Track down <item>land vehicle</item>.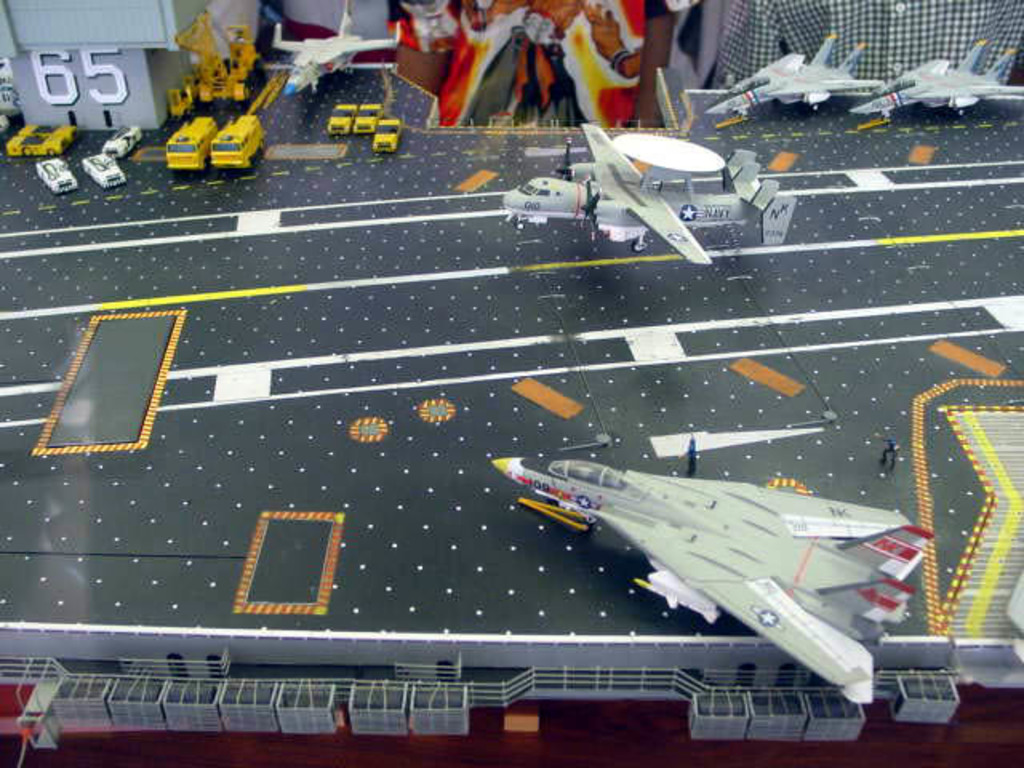
Tracked to pyautogui.locateOnScreen(0, 130, 67, 158).
